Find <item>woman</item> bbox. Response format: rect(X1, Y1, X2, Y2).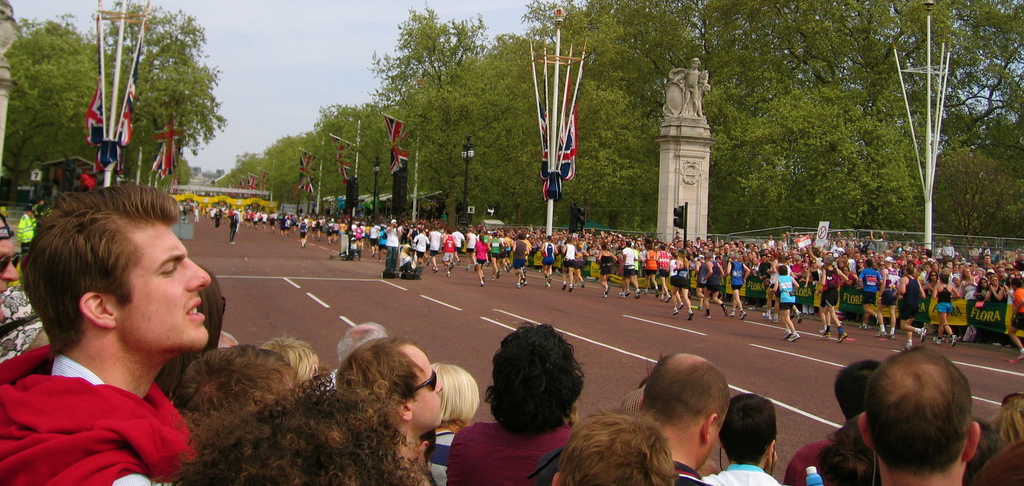
rect(852, 256, 870, 273).
